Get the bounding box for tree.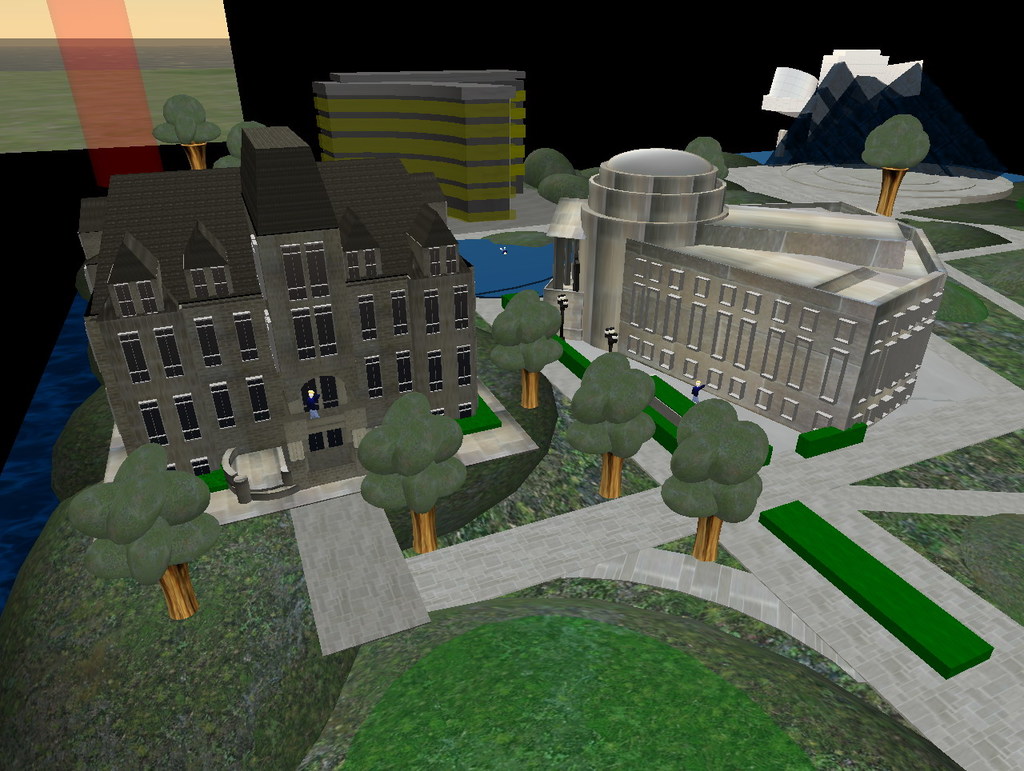
[478,286,565,411].
